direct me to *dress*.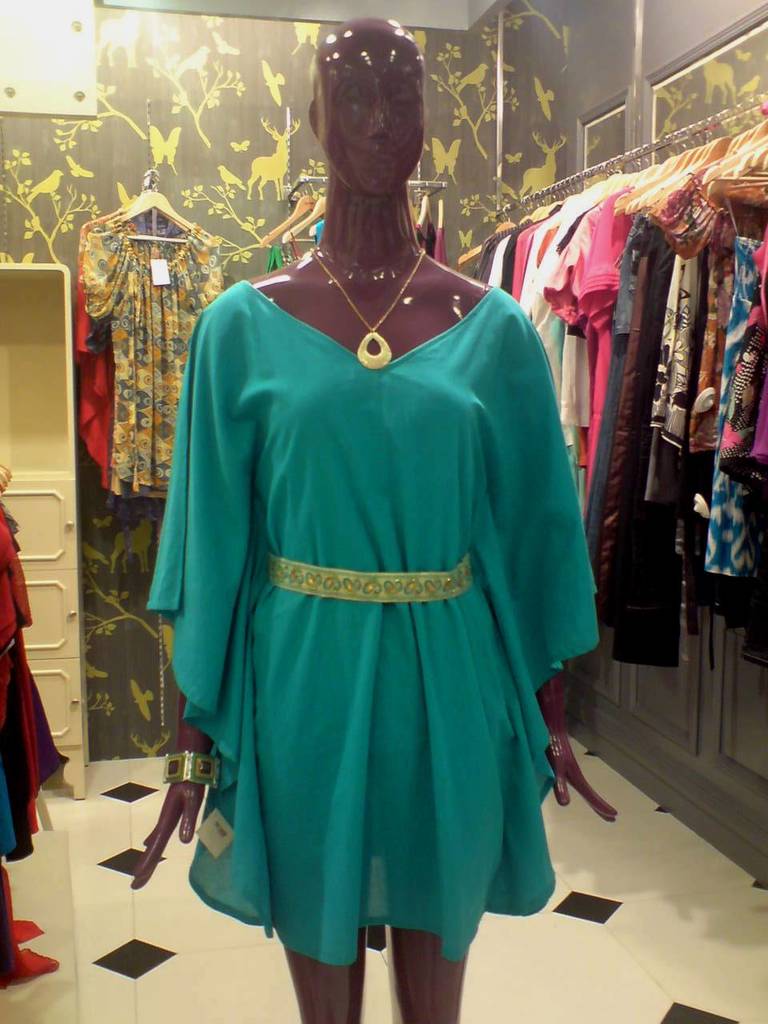
Direction: (left=77, top=220, right=246, bottom=499).
